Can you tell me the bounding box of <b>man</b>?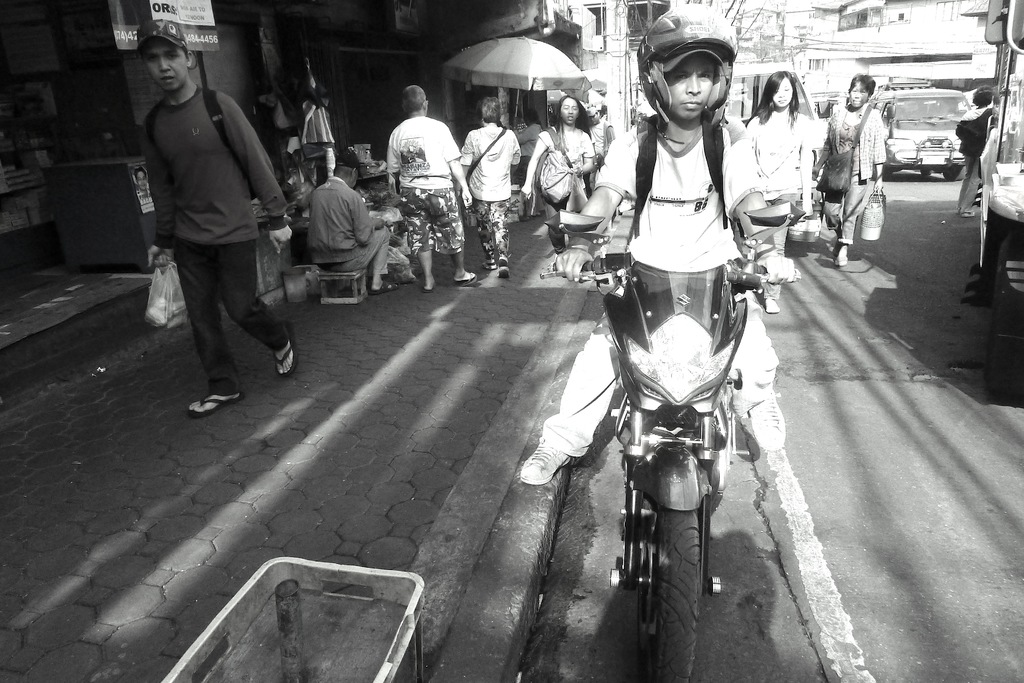
461 95 521 278.
